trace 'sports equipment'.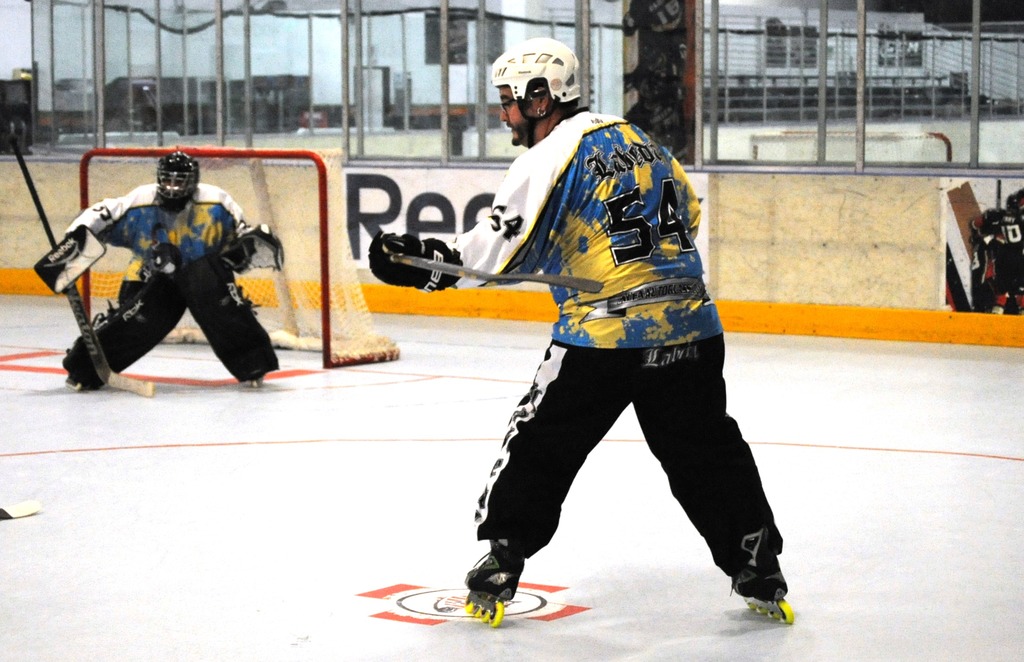
Traced to [225, 223, 283, 269].
